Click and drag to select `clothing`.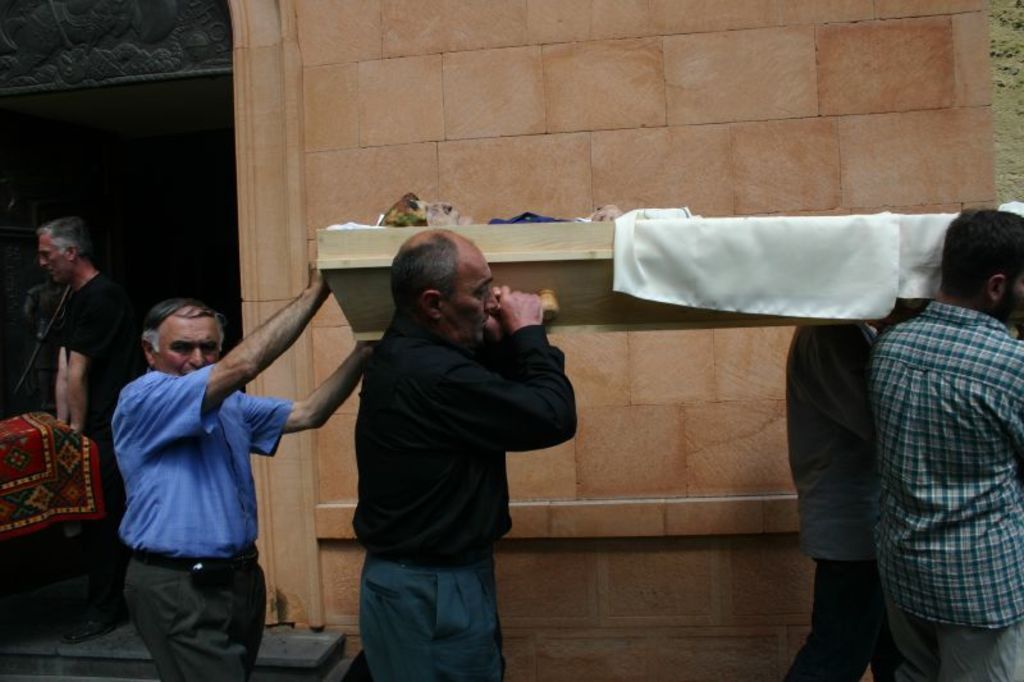
Selection: <region>50, 270, 127, 626</region>.
